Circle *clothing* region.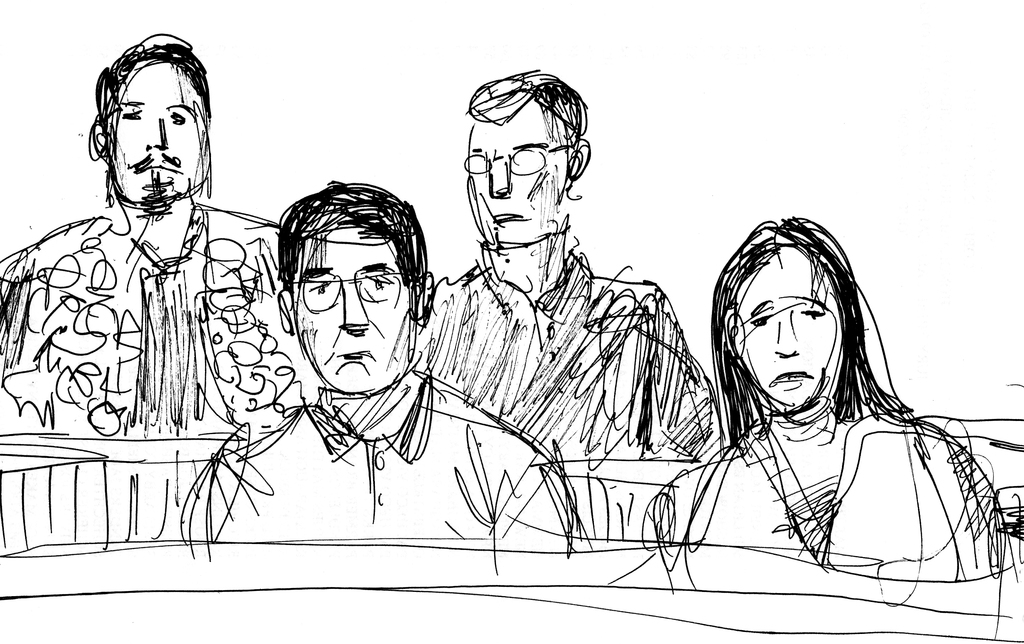
Region: [x1=649, y1=405, x2=1016, y2=586].
